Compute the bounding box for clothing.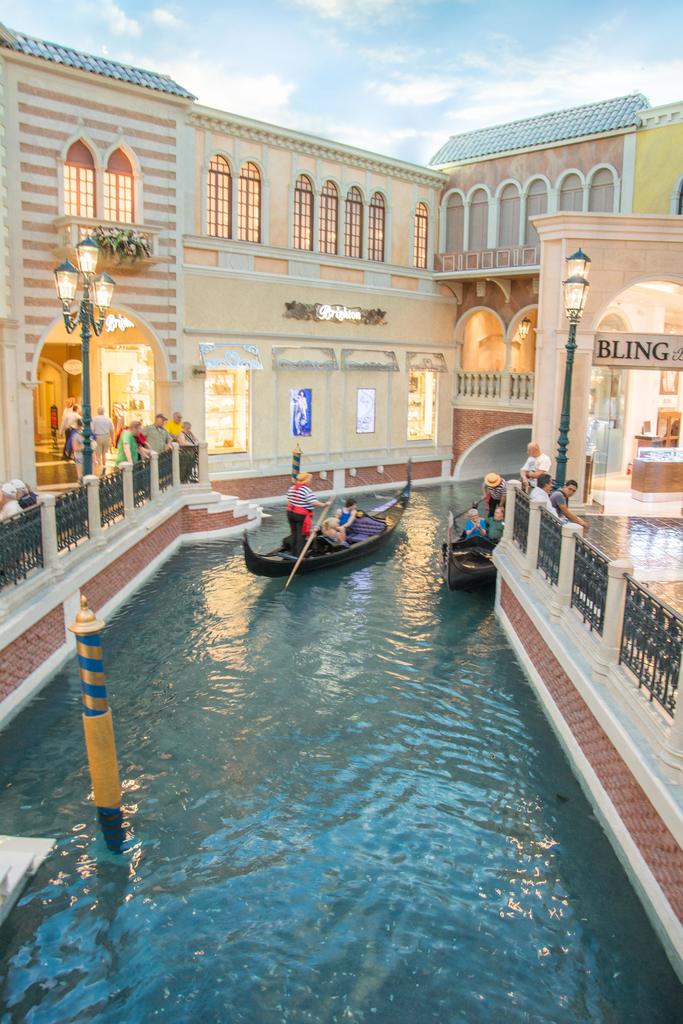
[x1=340, y1=506, x2=353, y2=531].
